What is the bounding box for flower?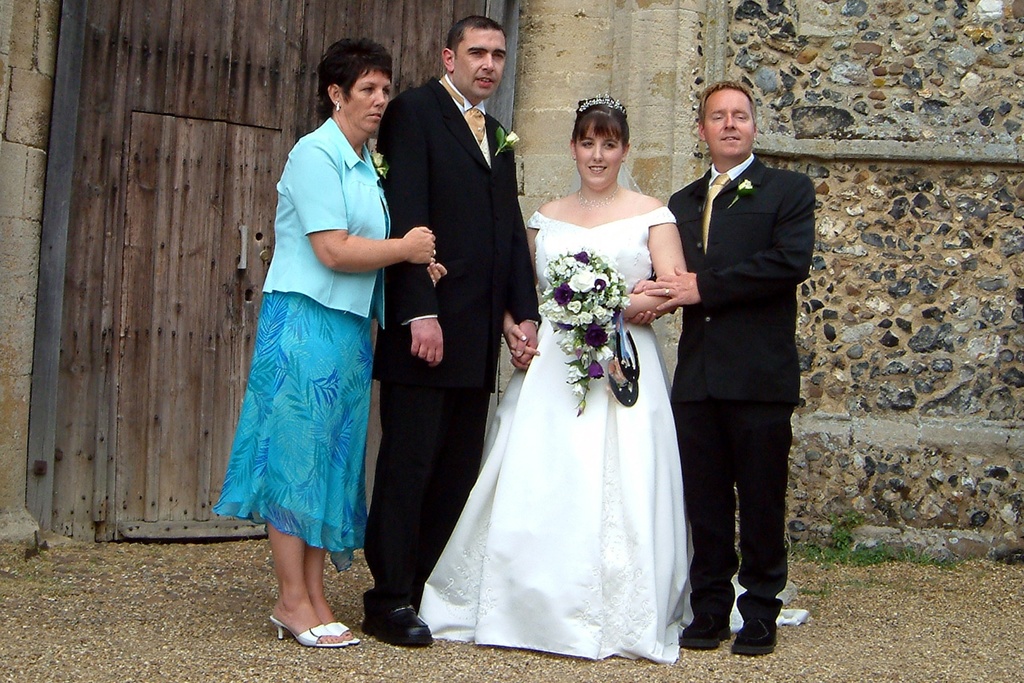
<region>566, 270, 595, 295</region>.
